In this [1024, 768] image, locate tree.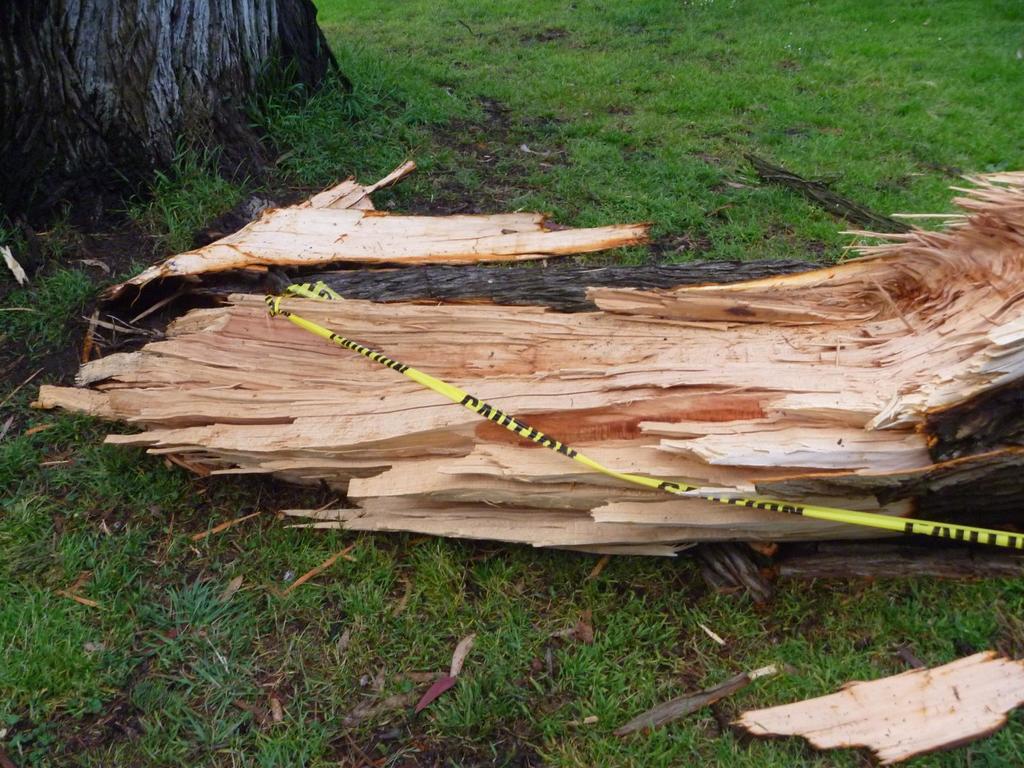
Bounding box: 0:0:355:241.
